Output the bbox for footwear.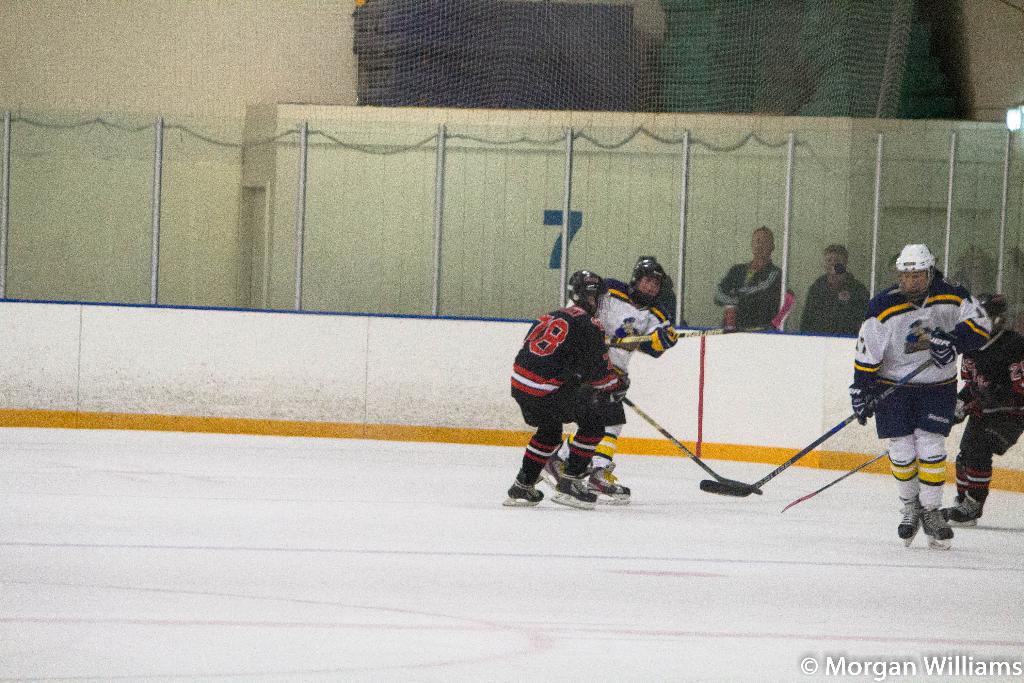
(left=591, top=466, right=635, bottom=495).
